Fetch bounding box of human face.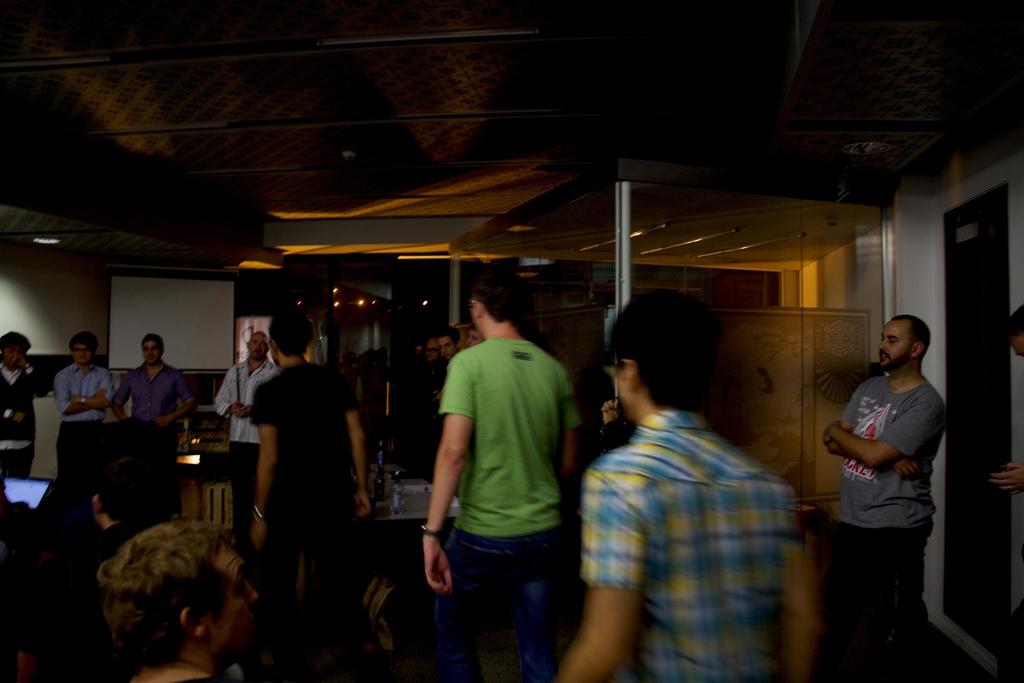
Bbox: {"x1": 423, "y1": 342, "x2": 438, "y2": 360}.
